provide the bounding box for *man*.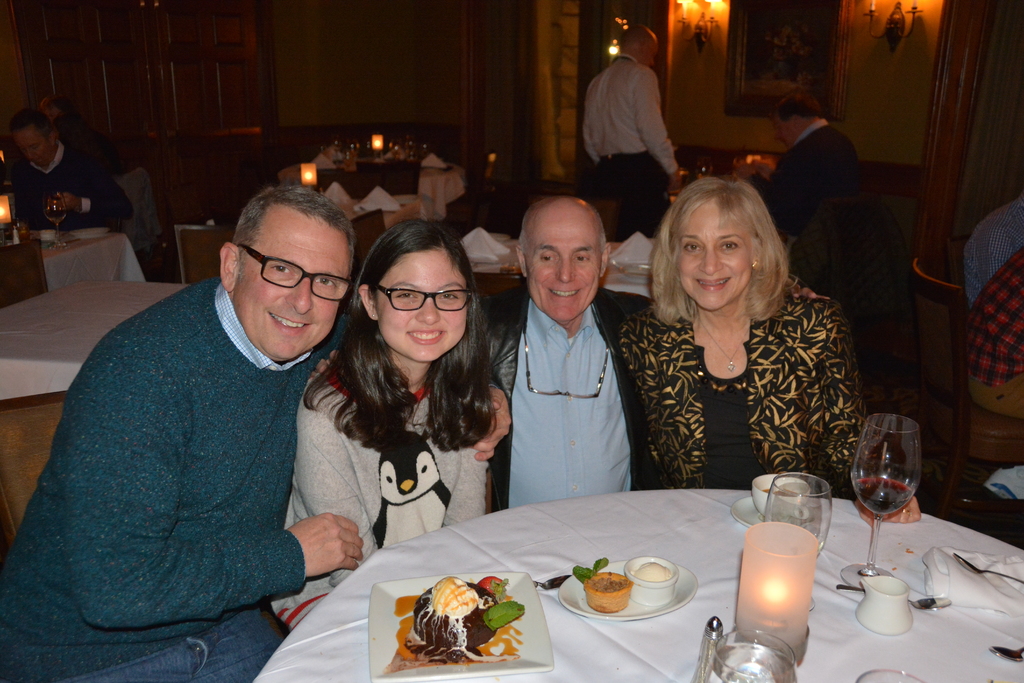
BBox(759, 88, 879, 363).
